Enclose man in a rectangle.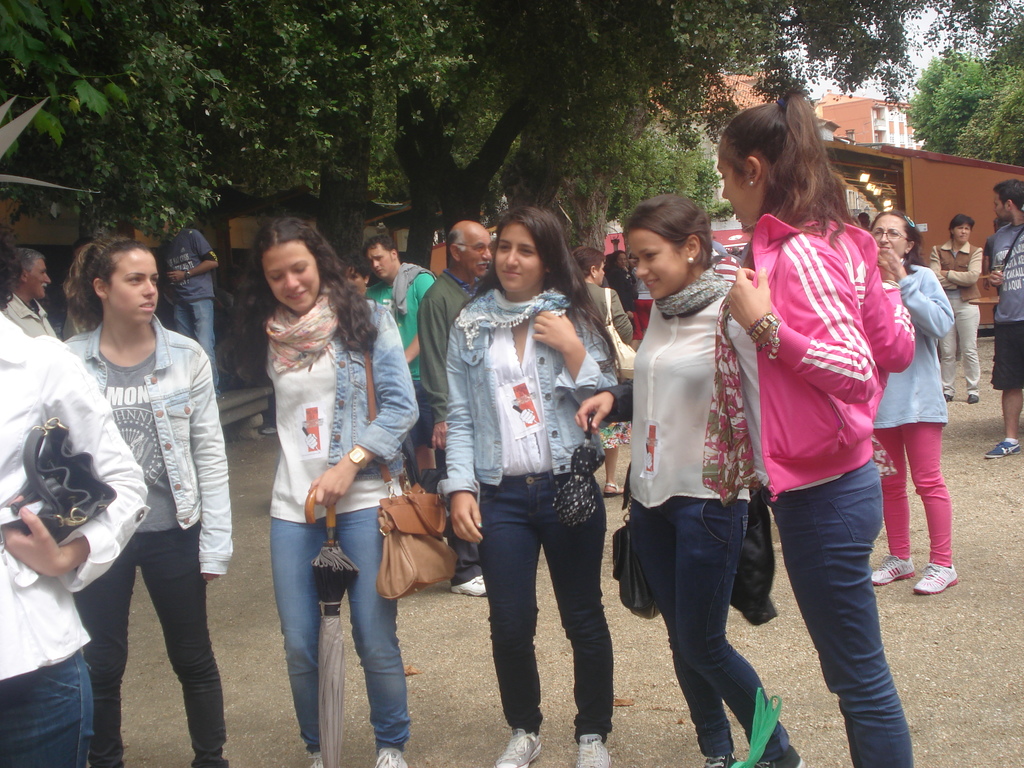
4:248:60:337.
